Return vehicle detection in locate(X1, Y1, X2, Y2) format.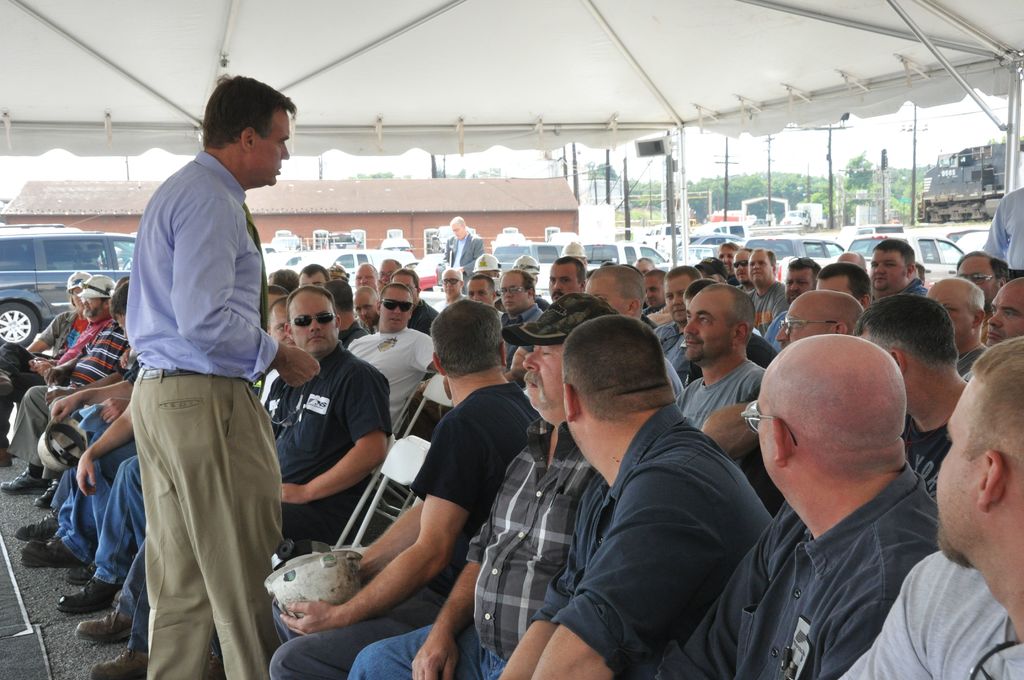
locate(0, 223, 132, 352).
